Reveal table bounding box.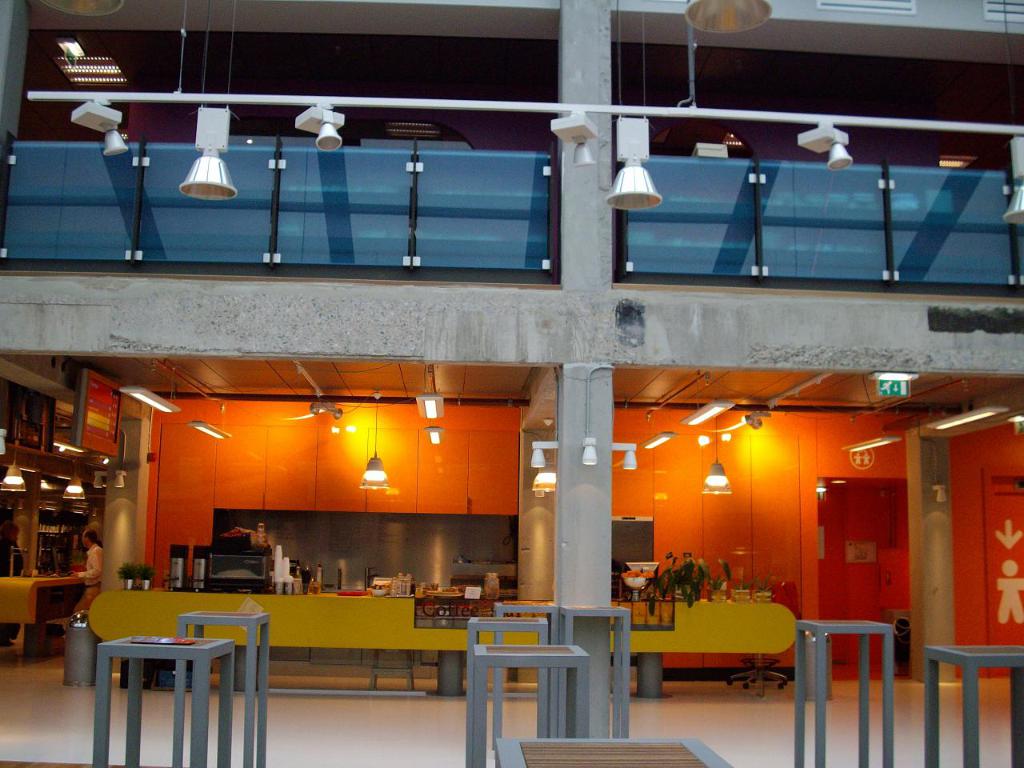
Revealed: {"x1": 474, "y1": 644, "x2": 586, "y2": 767}.
